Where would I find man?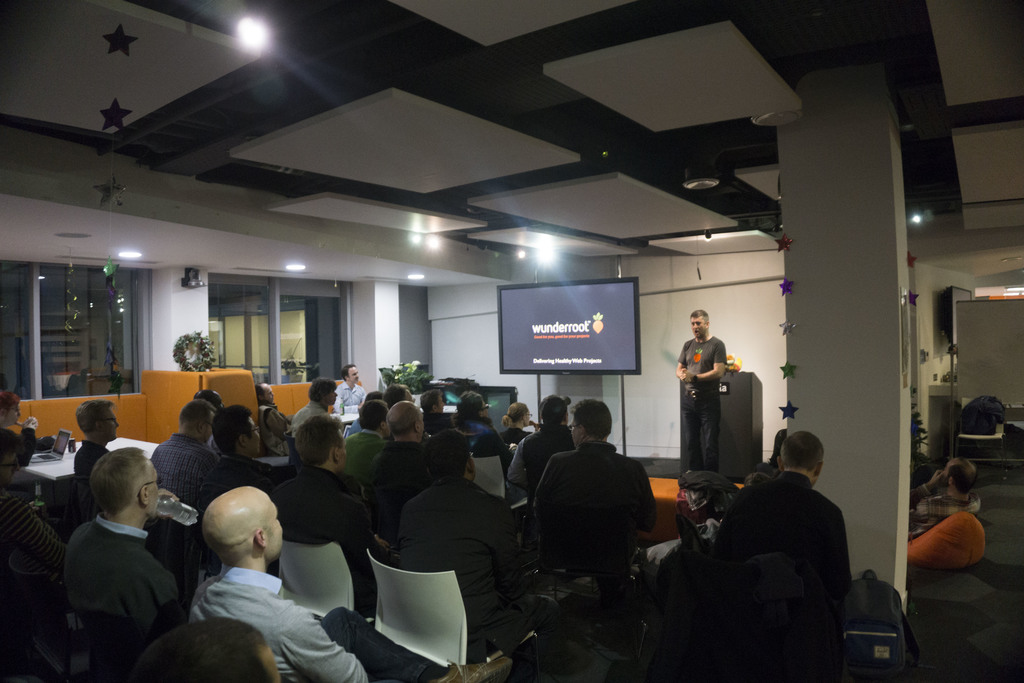
At 334,364,365,414.
